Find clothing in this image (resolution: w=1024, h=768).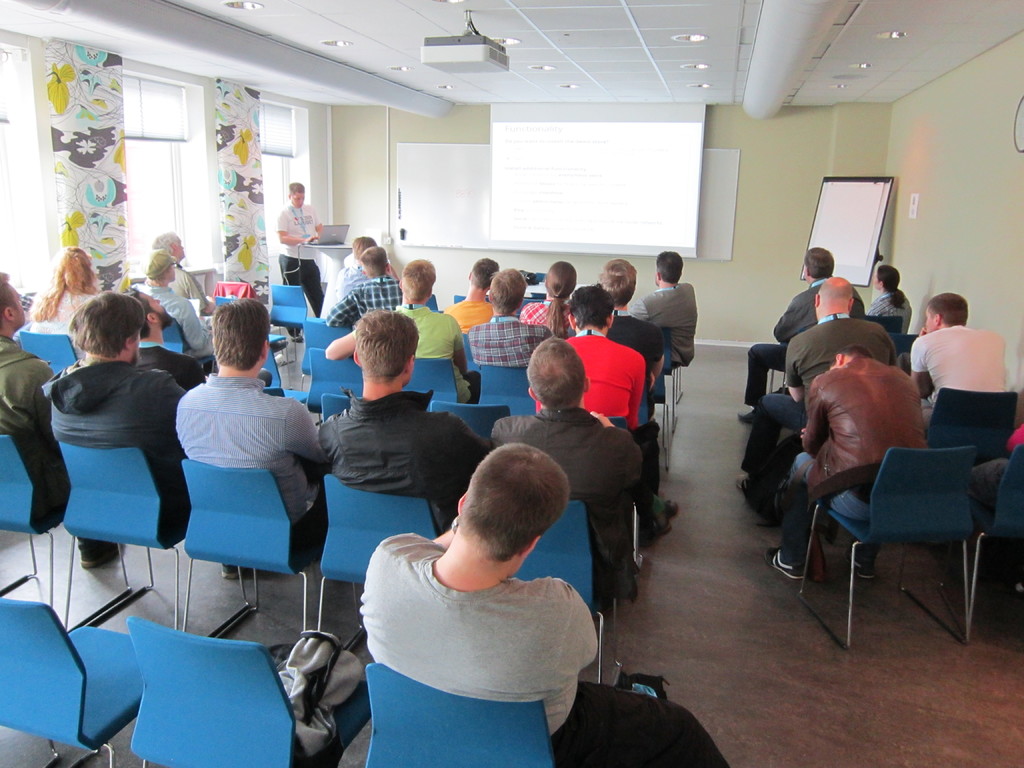
x1=740, y1=311, x2=895, y2=481.
